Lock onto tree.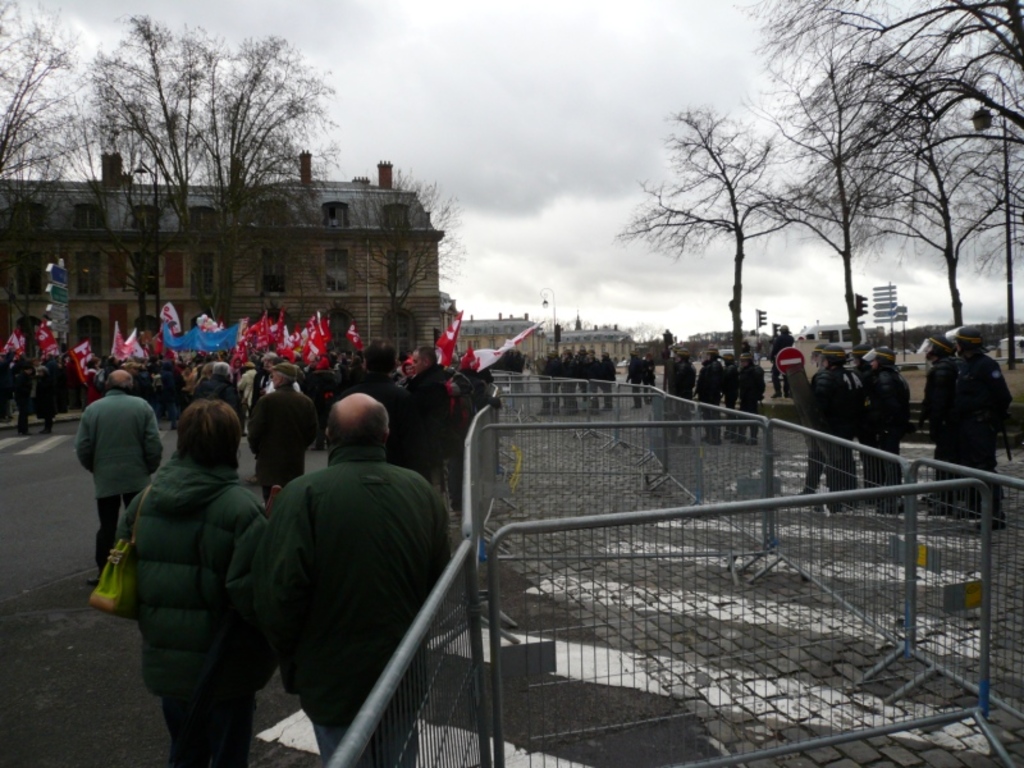
Locked: [x1=613, y1=0, x2=1015, y2=358].
